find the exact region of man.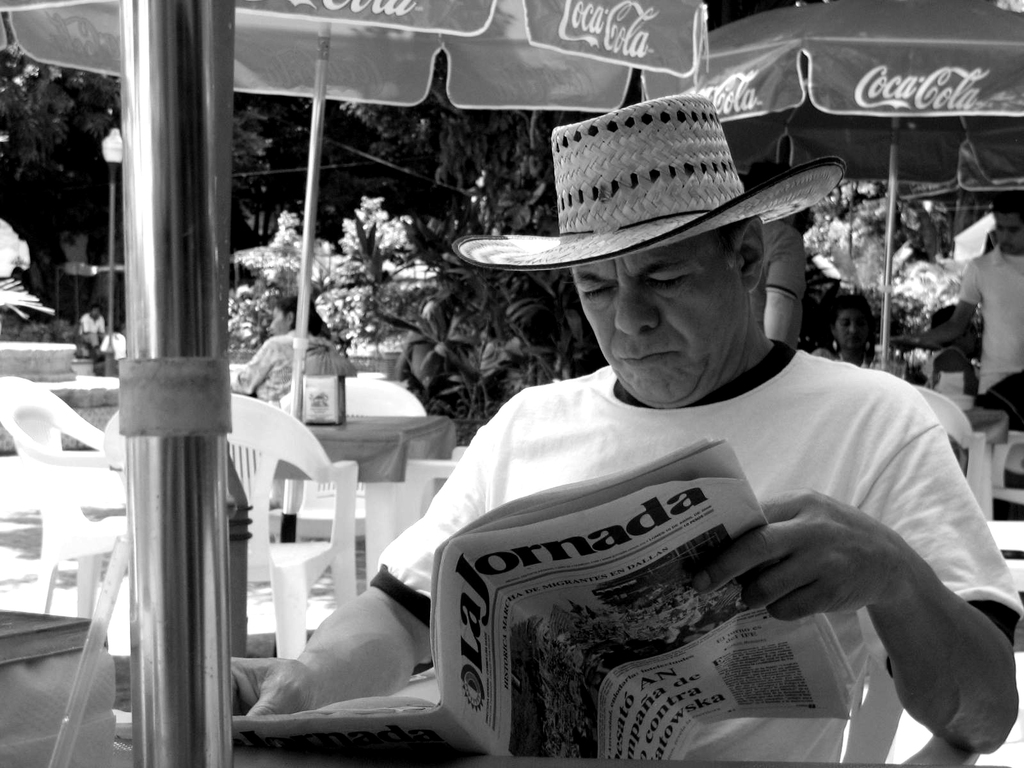
Exact region: {"left": 742, "top": 159, "right": 815, "bottom": 352}.
